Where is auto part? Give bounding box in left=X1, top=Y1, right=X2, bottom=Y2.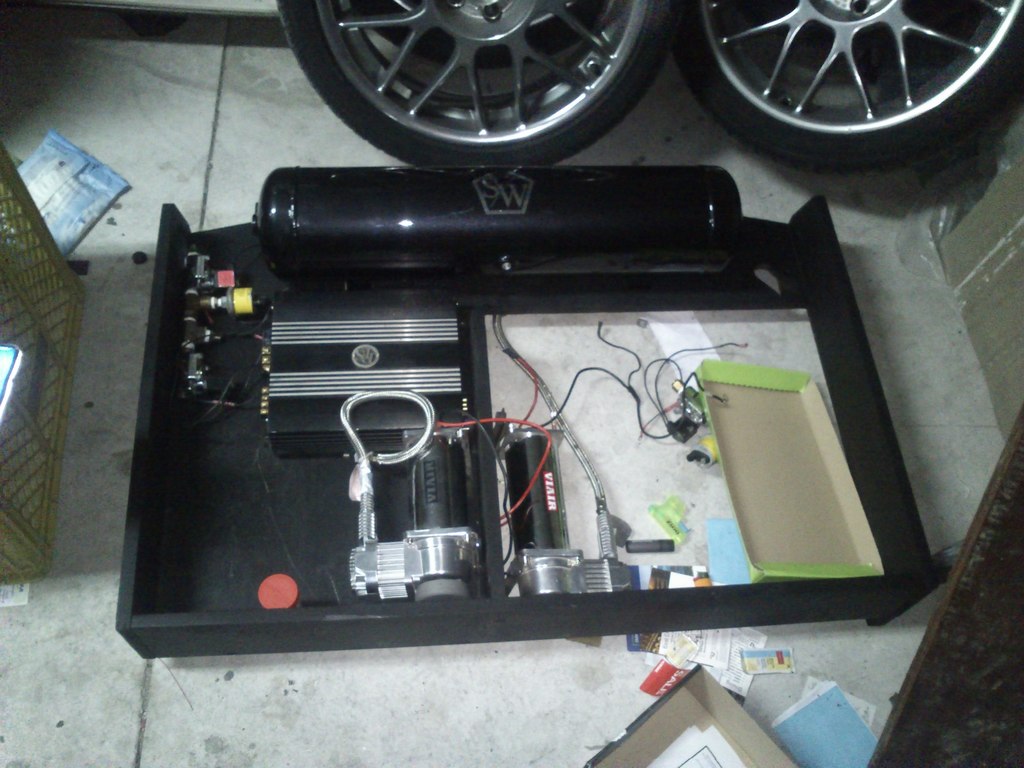
left=250, top=168, right=752, bottom=283.
